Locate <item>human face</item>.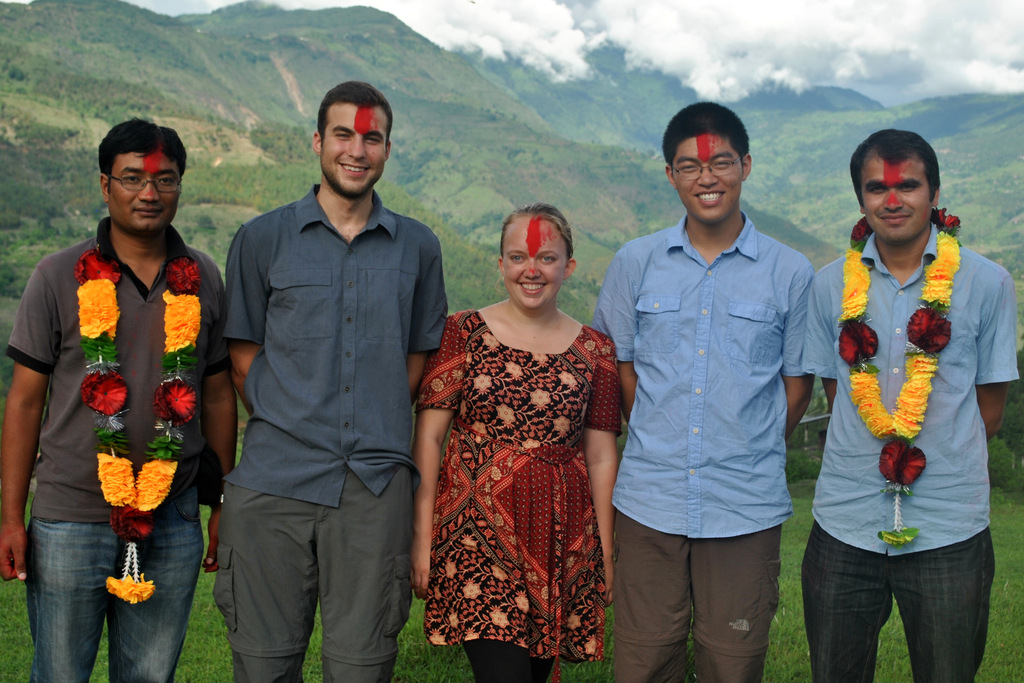
Bounding box: 321 104 388 192.
